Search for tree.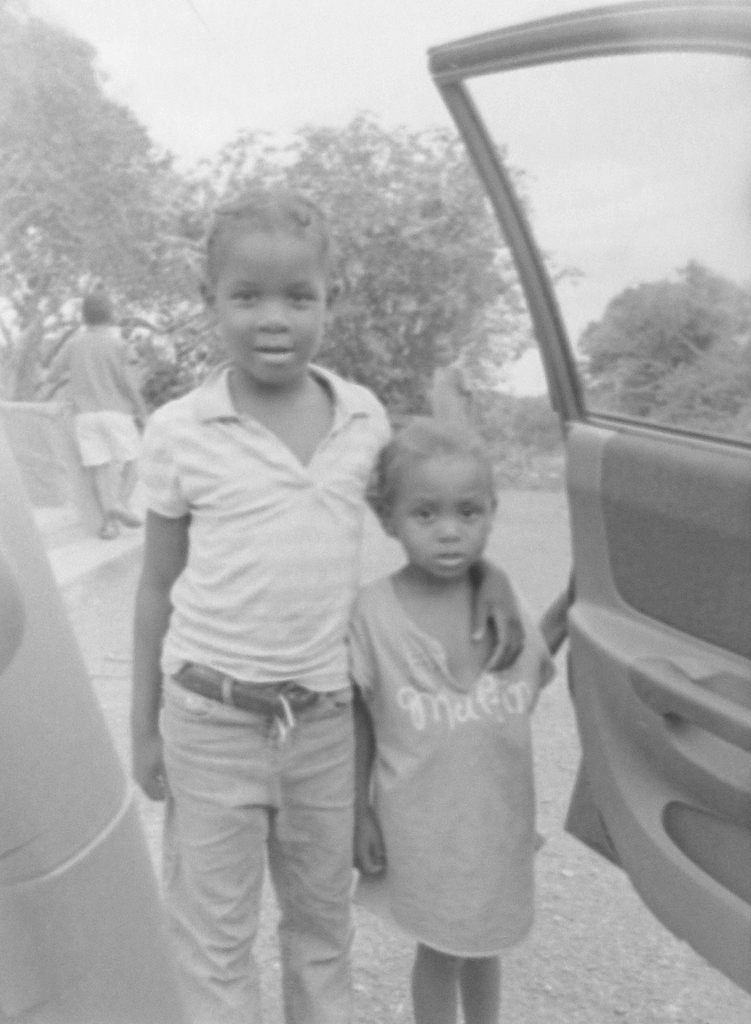
Found at region(180, 113, 576, 463).
